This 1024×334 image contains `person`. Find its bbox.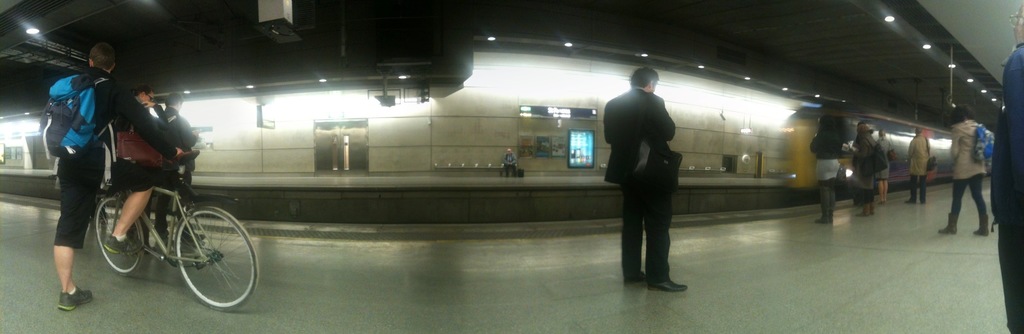
(851, 121, 881, 218).
